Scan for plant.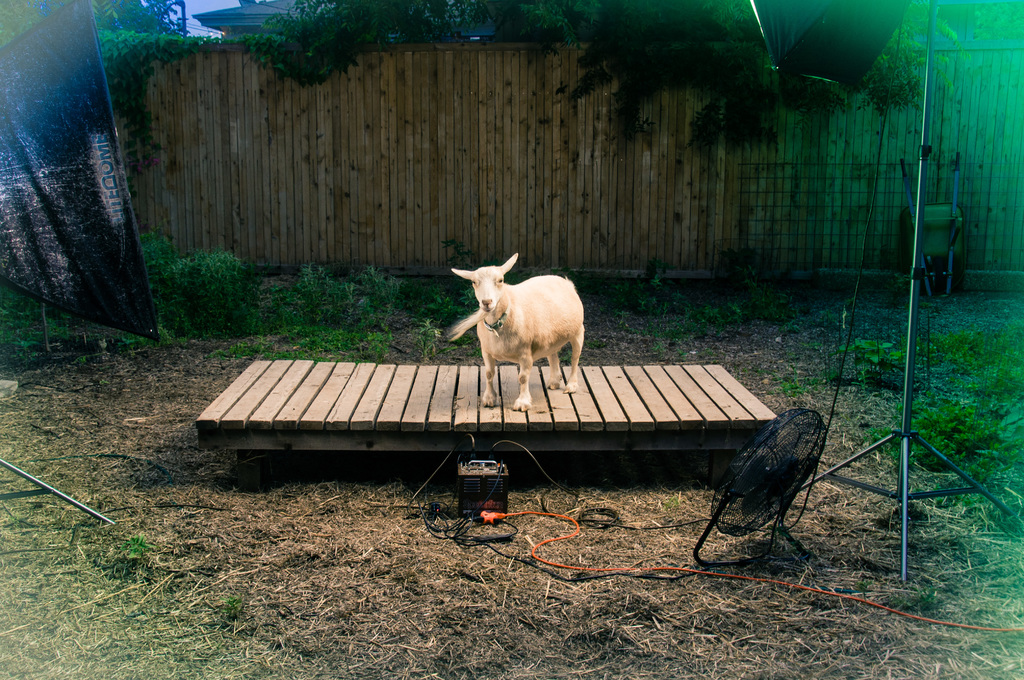
Scan result: [140, 224, 177, 351].
